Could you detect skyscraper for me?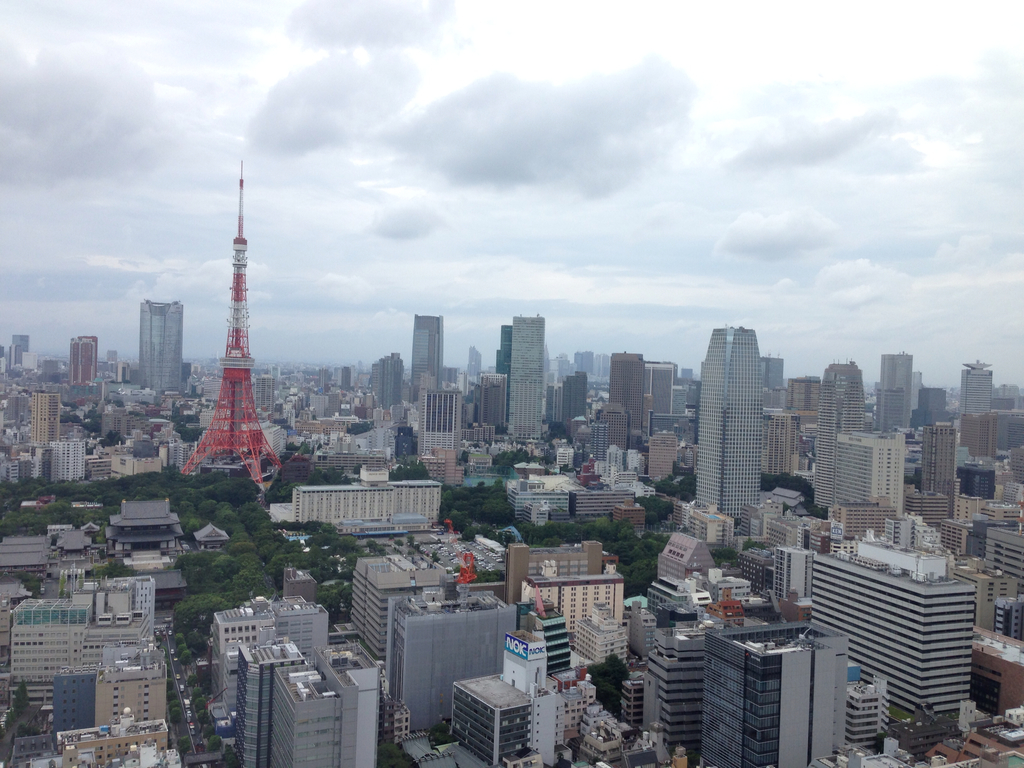
Detection result: x1=948, y1=353, x2=996, y2=417.
